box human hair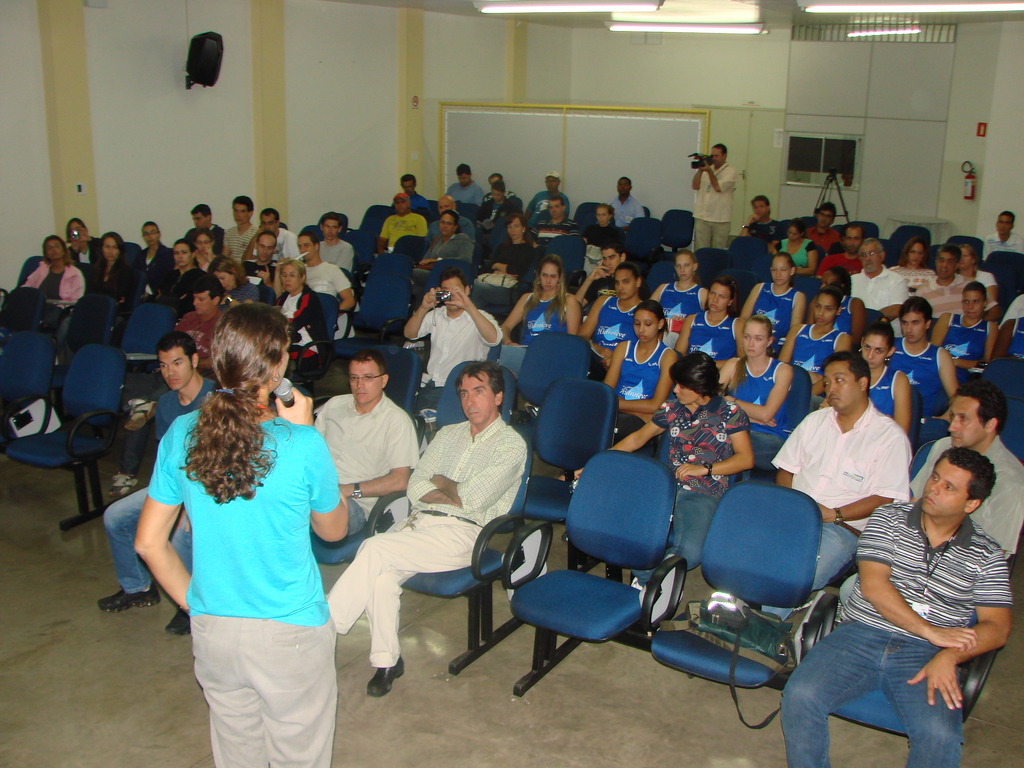
<bbox>897, 294, 933, 322</bbox>
